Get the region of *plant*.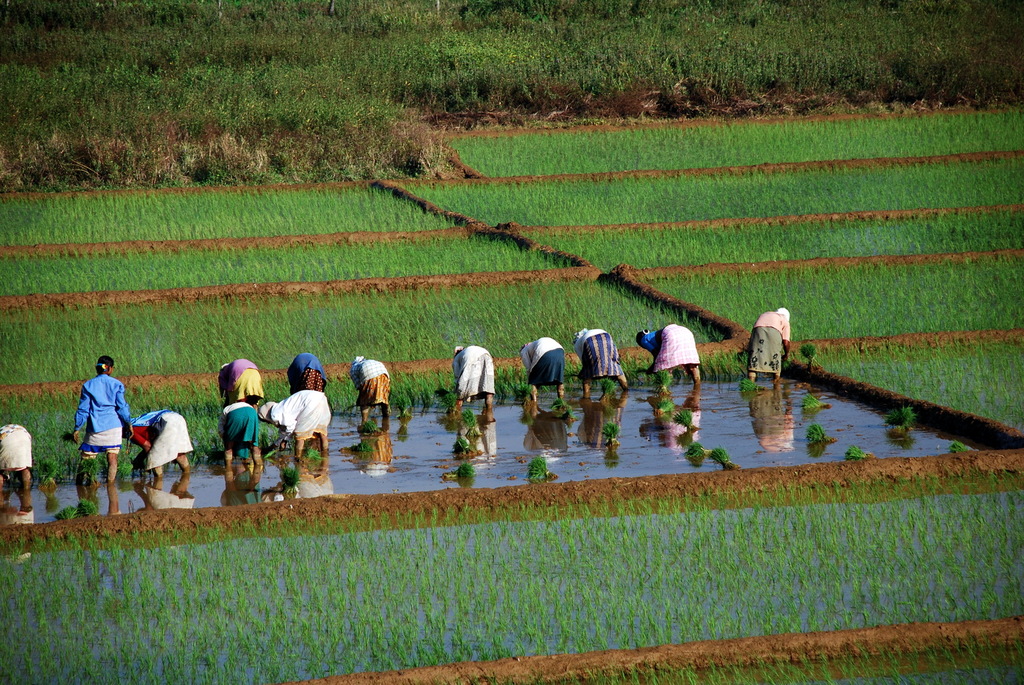
box(604, 382, 614, 403).
